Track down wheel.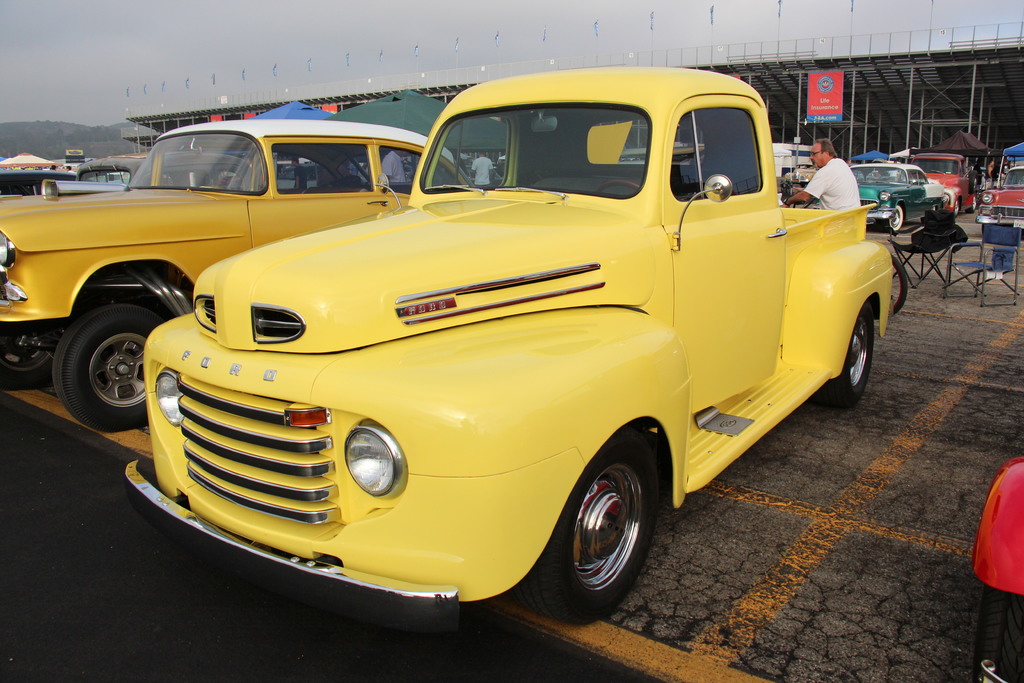
Tracked to left=820, top=306, right=875, bottom=400.
